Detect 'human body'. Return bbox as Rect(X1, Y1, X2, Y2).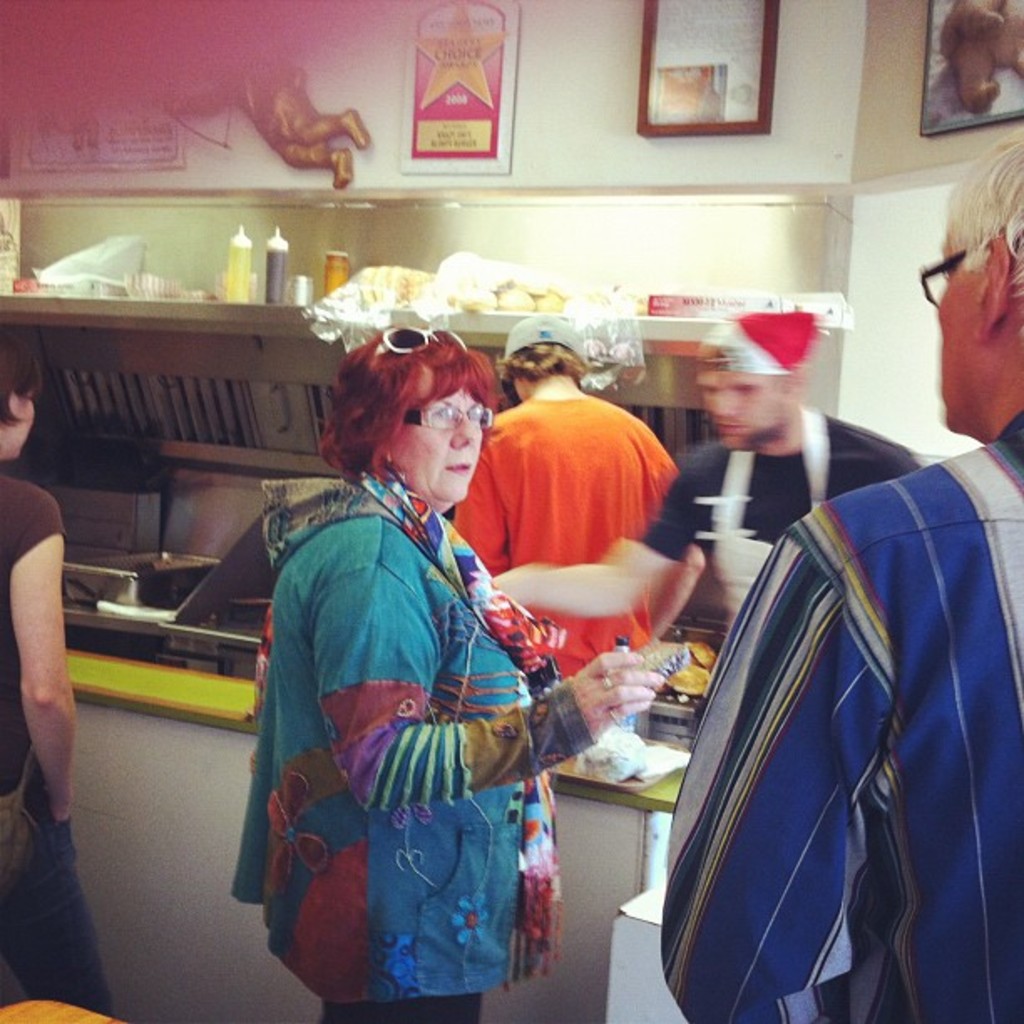
Rect(495, 315, 907, 663).
